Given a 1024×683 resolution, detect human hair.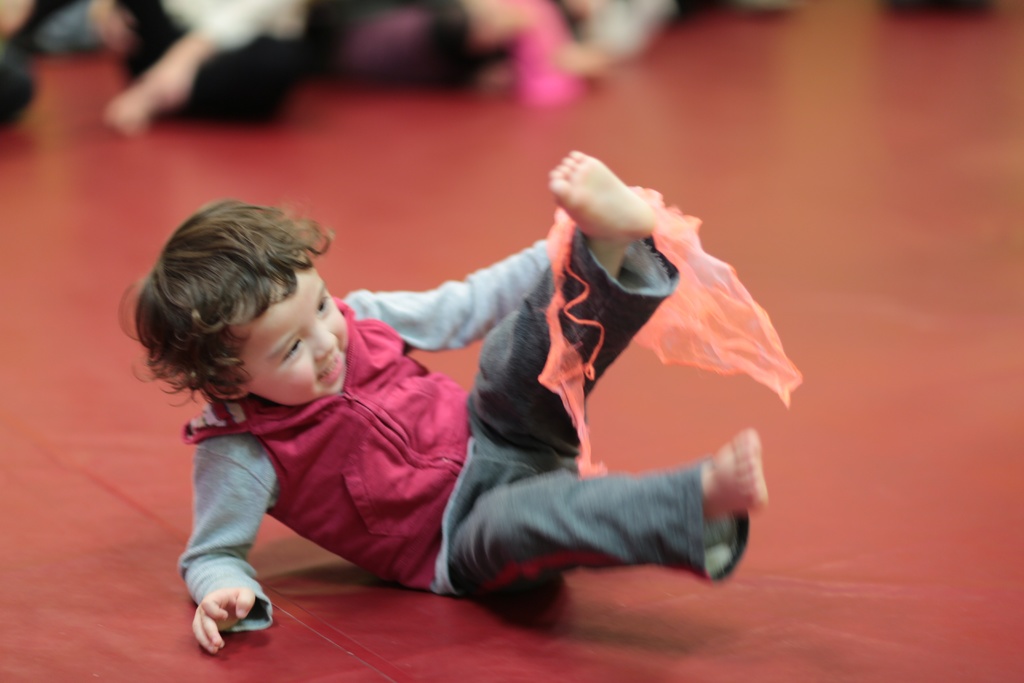
crop(126, 199, 356, 418).
